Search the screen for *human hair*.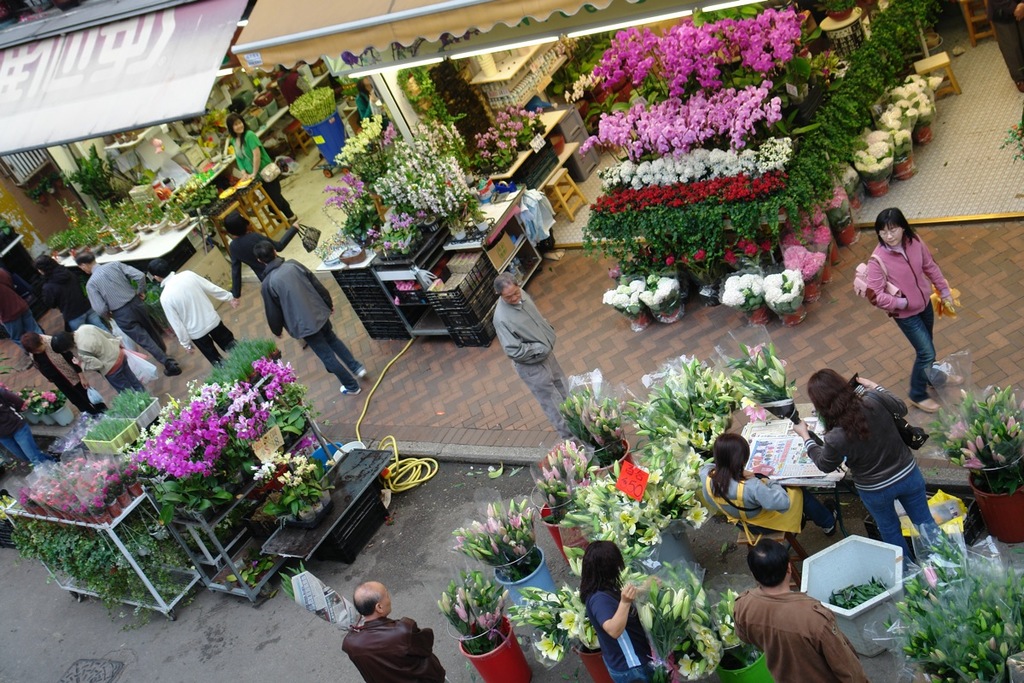
Found at bbox=[578, 539, 625, 602].
